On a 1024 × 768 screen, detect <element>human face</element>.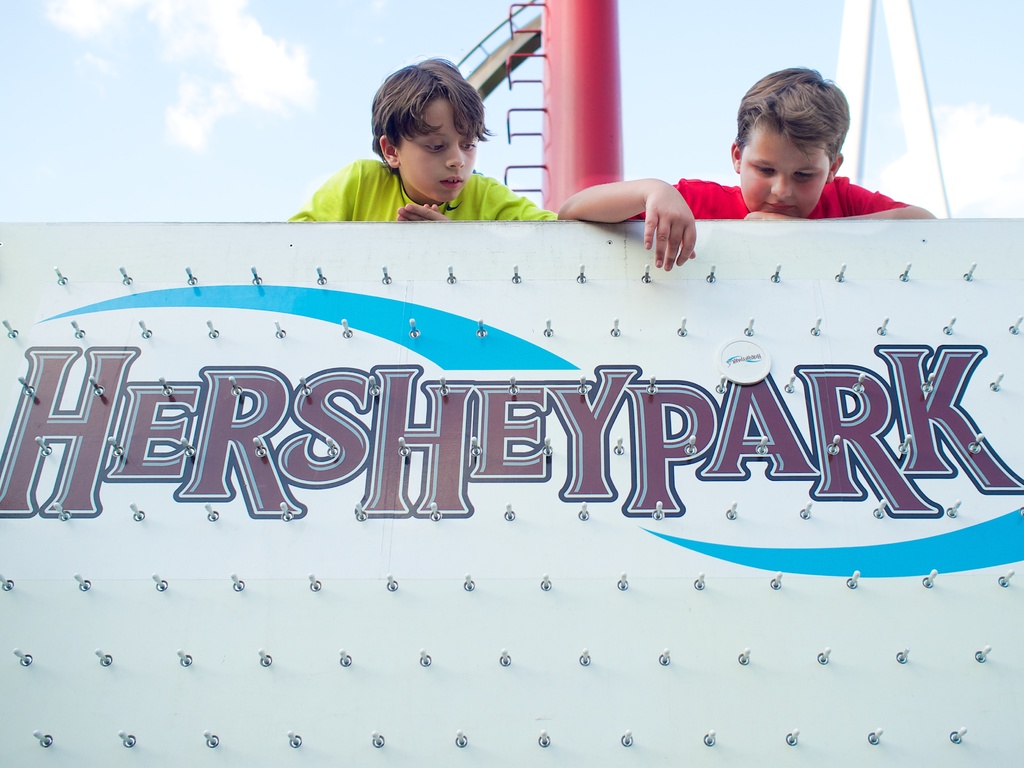
740,124,829,216.
